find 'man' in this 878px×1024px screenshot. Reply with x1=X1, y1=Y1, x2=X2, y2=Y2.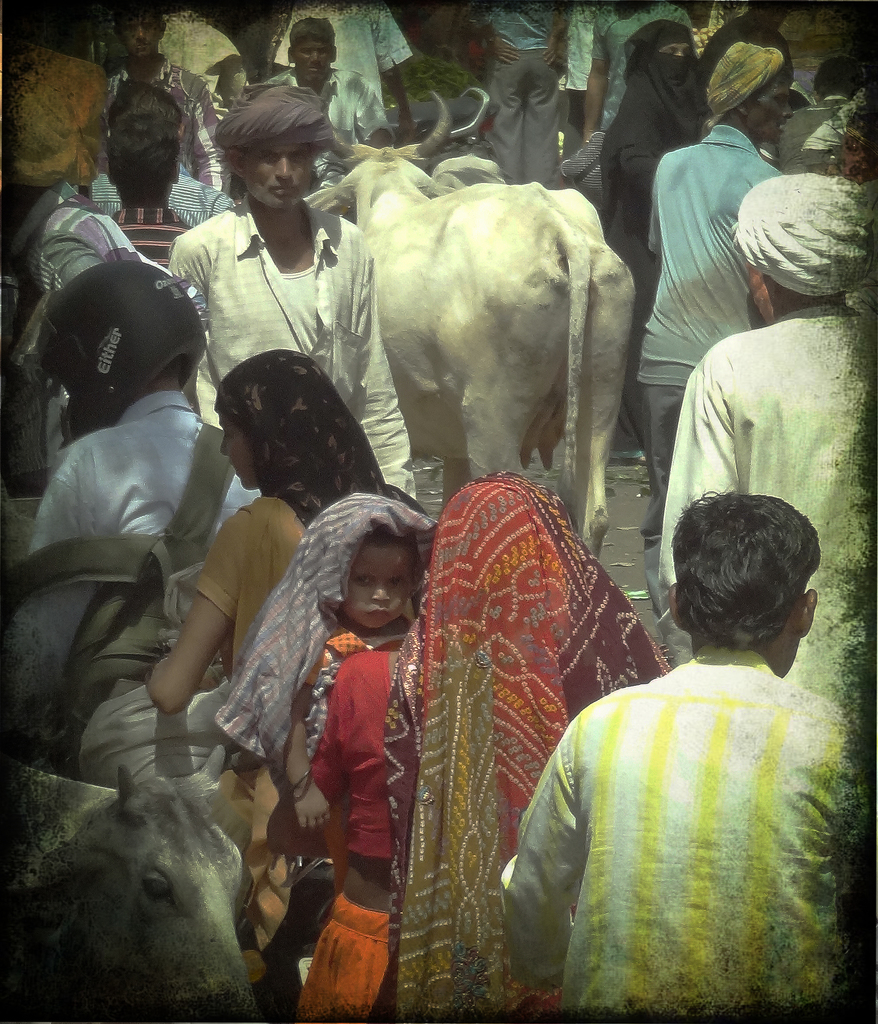
x1=107, y1=111, x2=198, y2=273.
